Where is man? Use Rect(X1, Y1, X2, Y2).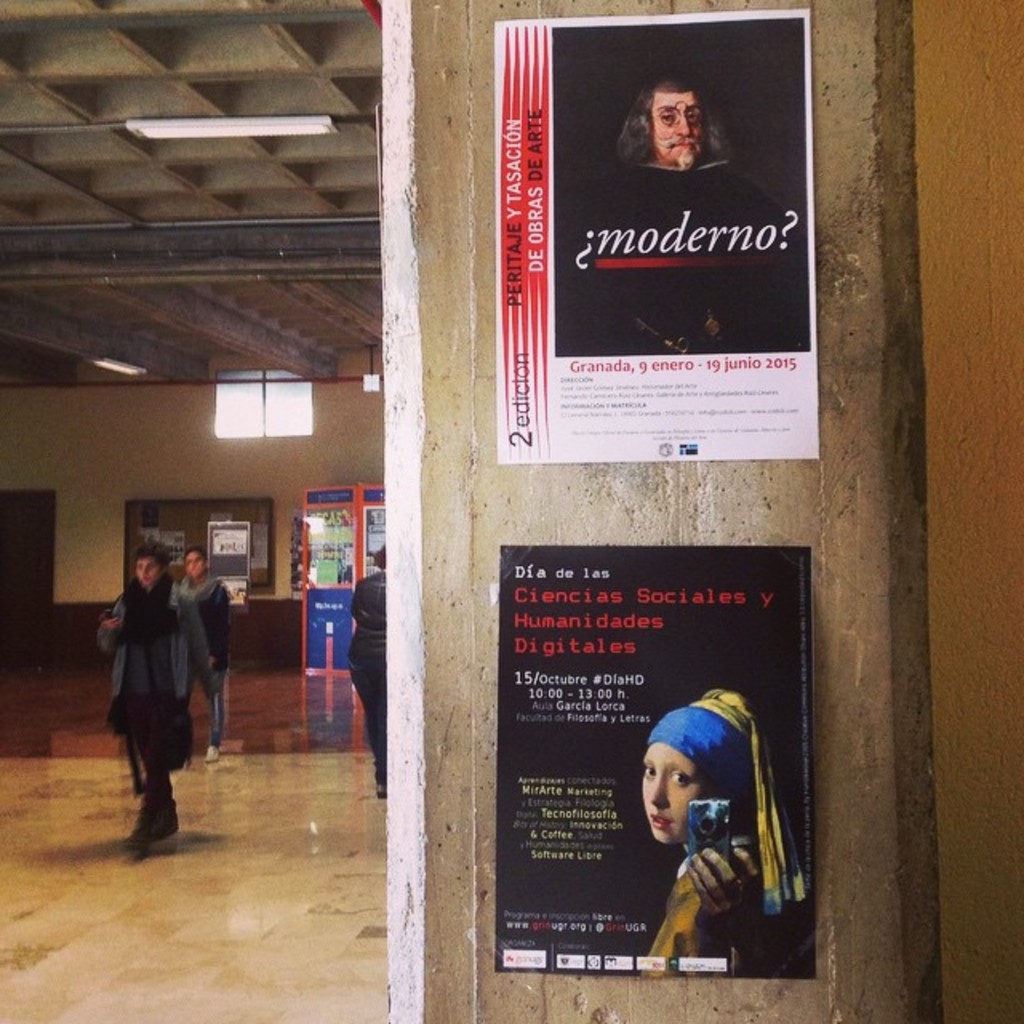
Rect(109, 533, 242, 843).
